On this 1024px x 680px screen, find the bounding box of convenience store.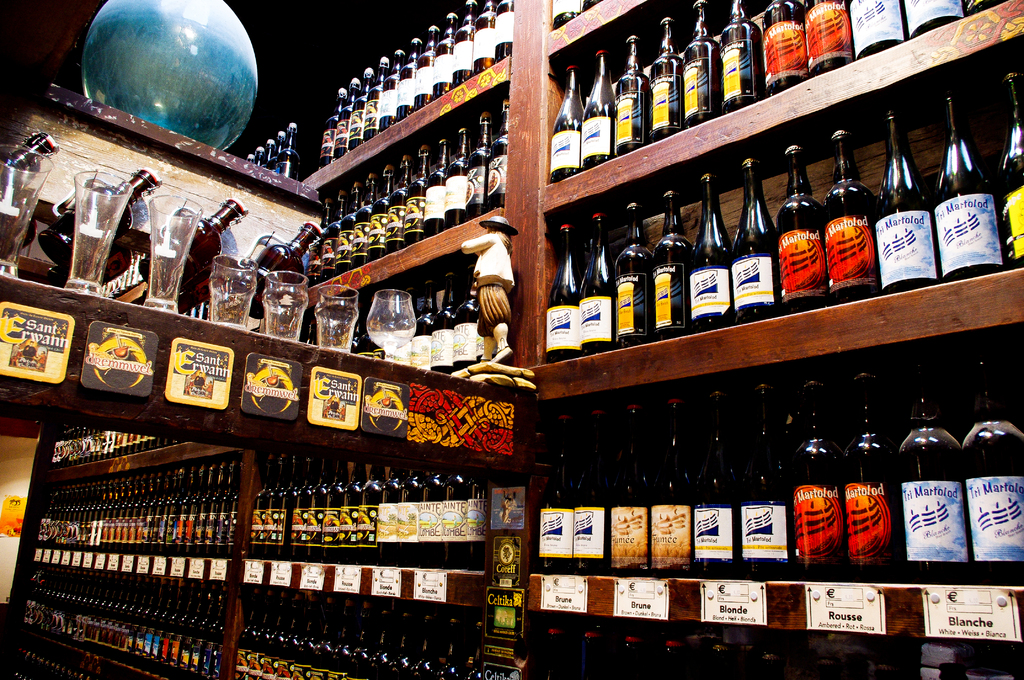
Bounding box: 0,1,1022,679.
